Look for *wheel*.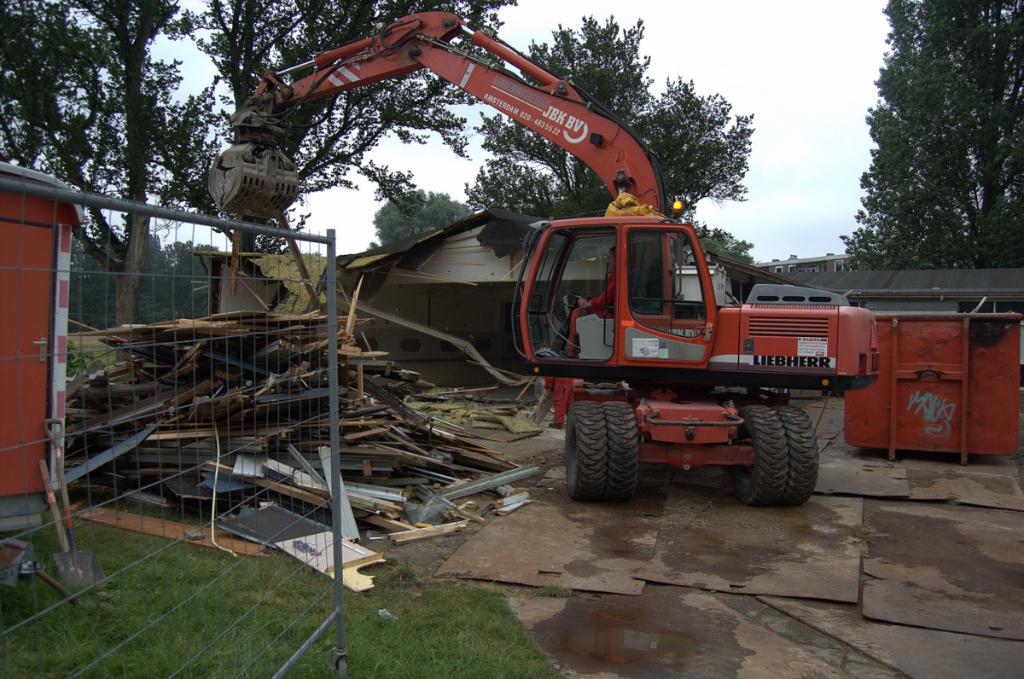
Found: l=607, t=401, r=635, b=502.
